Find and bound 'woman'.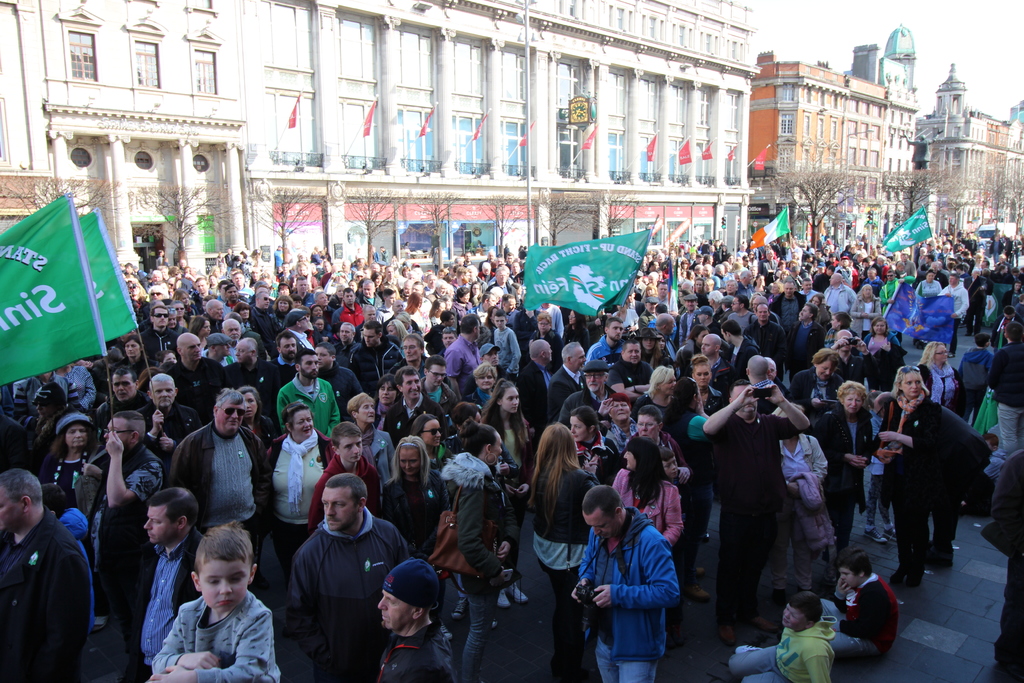
Bound: box(447, 284, 474, 327).
